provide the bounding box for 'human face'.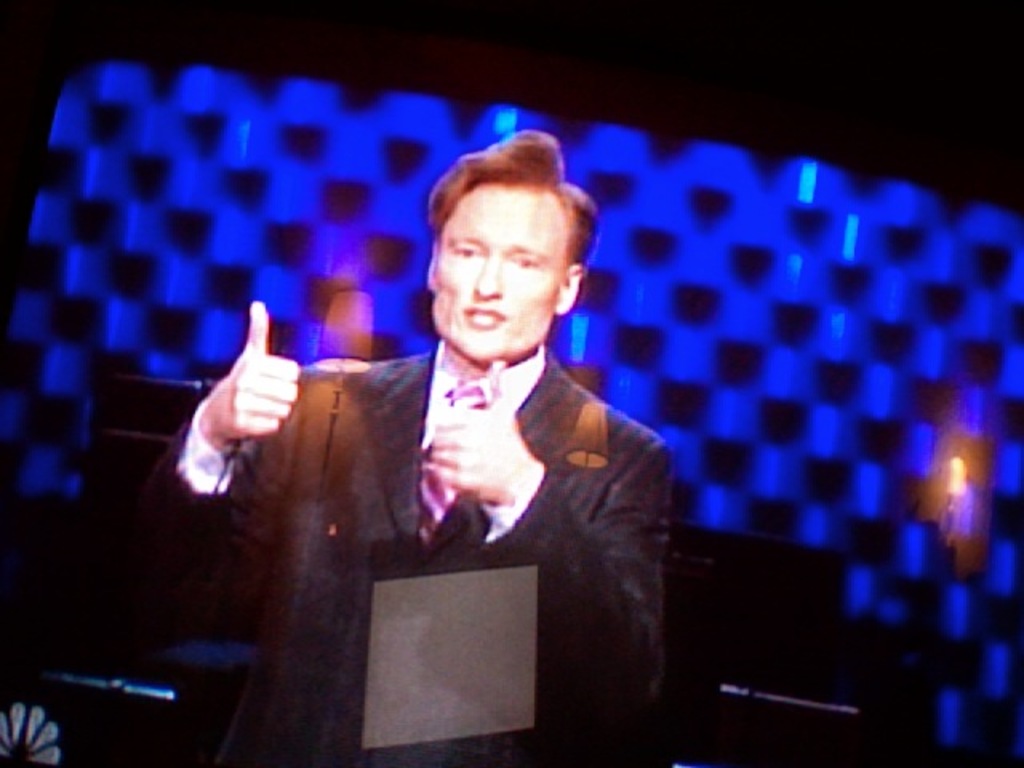
<box>429,178,566,355</box>.
